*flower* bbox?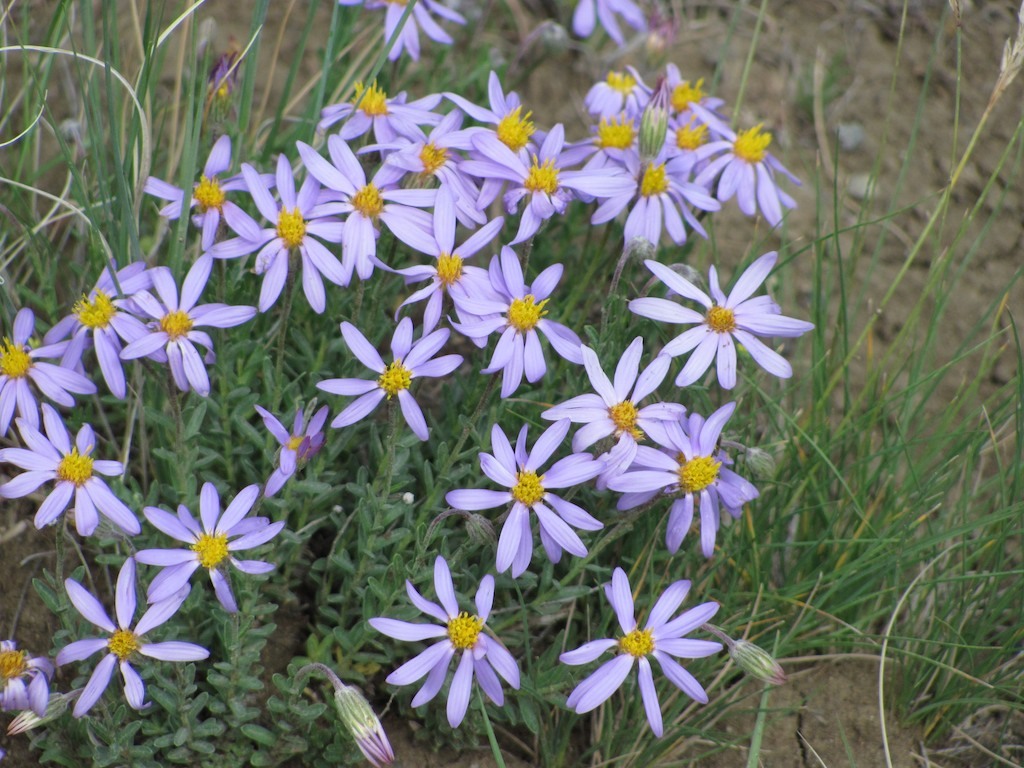
BBox(459, 124, 599, 245)
